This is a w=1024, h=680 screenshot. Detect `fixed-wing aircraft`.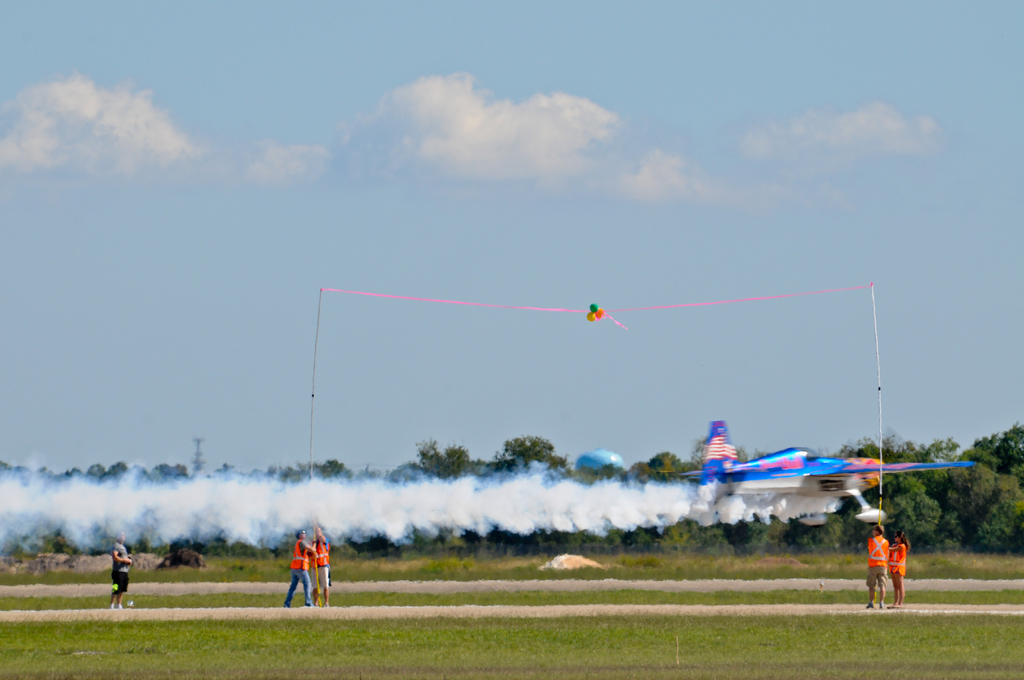
681,409,977,522.
